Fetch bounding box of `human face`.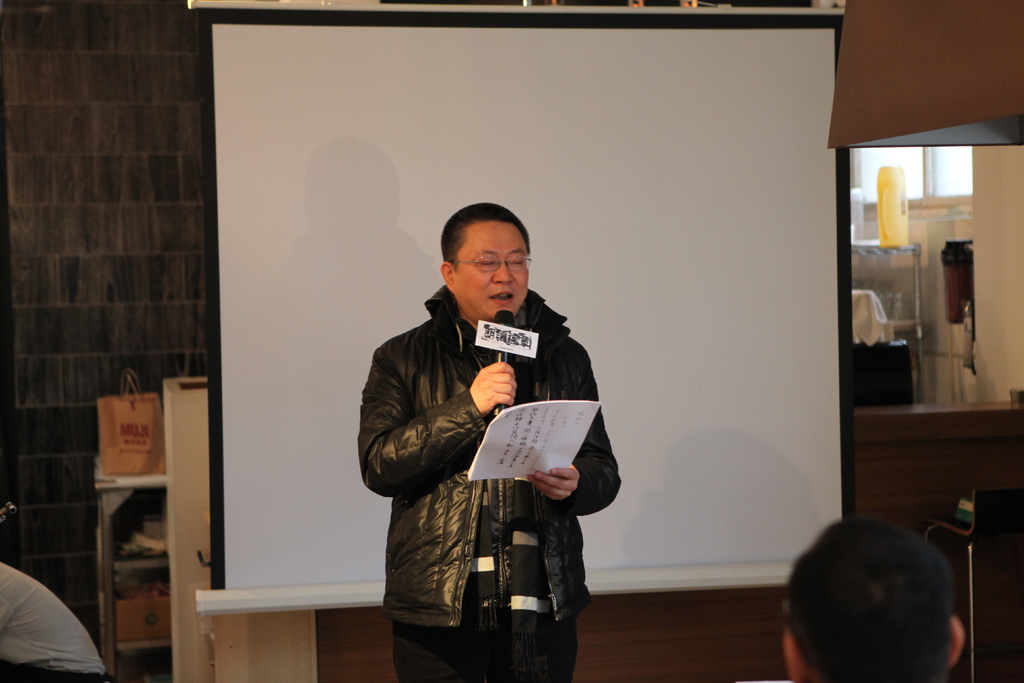
Bbox: detection(454, 219, 531, 317).
